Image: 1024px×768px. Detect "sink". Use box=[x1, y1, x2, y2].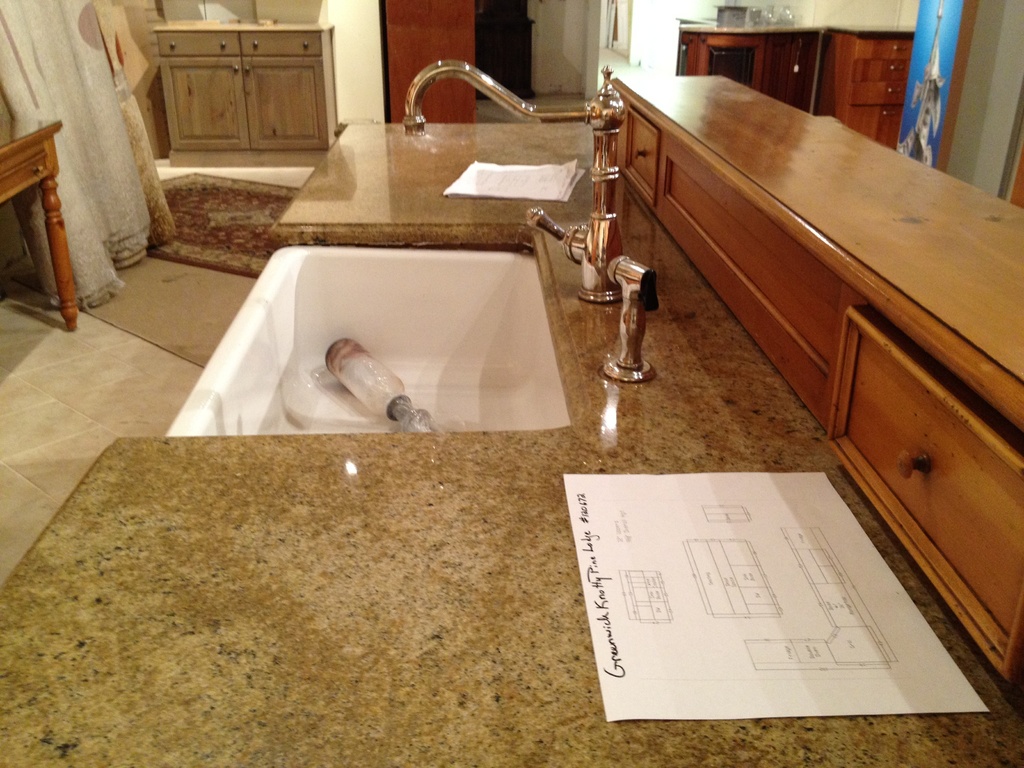
box=[160, 52, 659, 440].
